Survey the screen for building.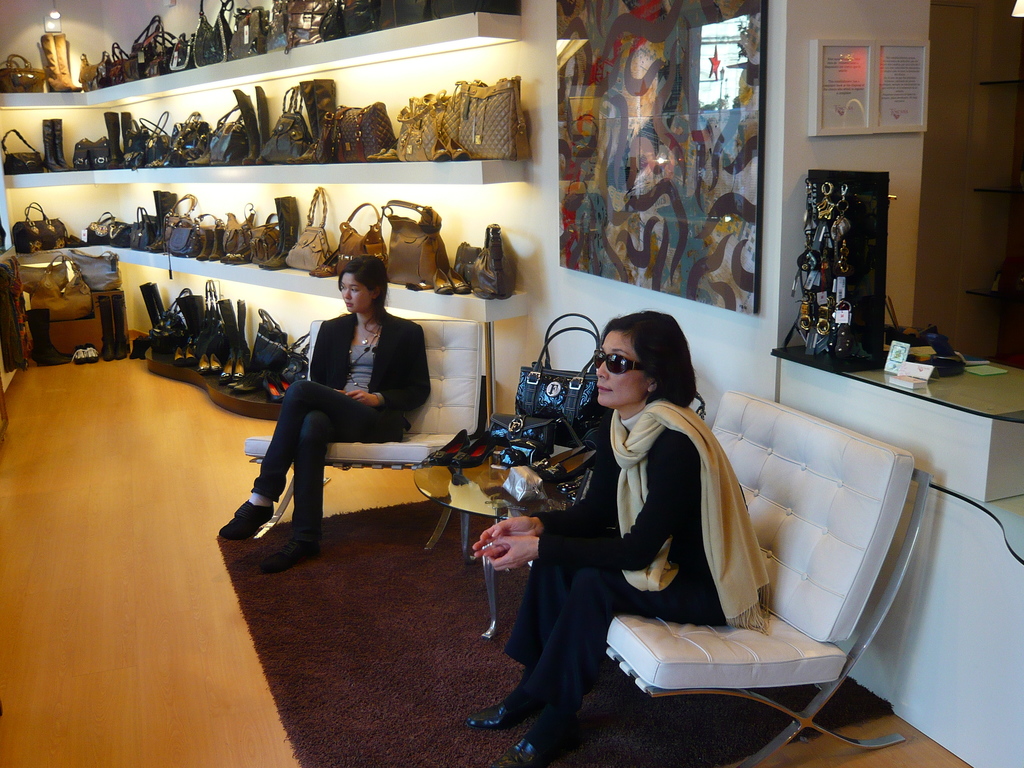
Survey found: box=[0, 1, 1023, 767].
